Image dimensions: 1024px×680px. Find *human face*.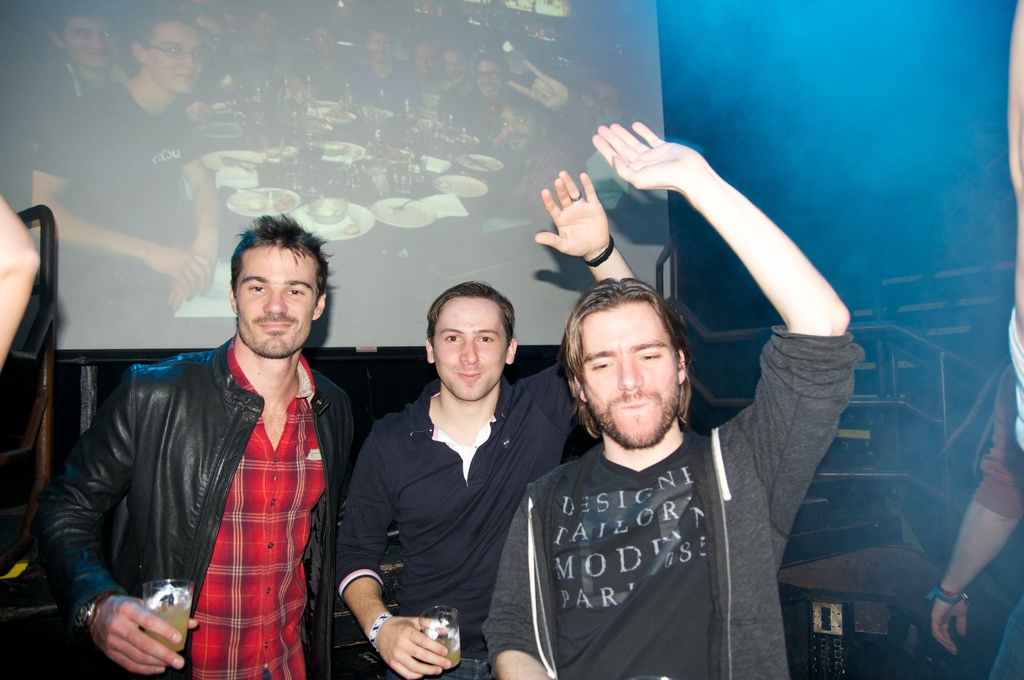
(left=149, top=24, right=204, bottom=93).
